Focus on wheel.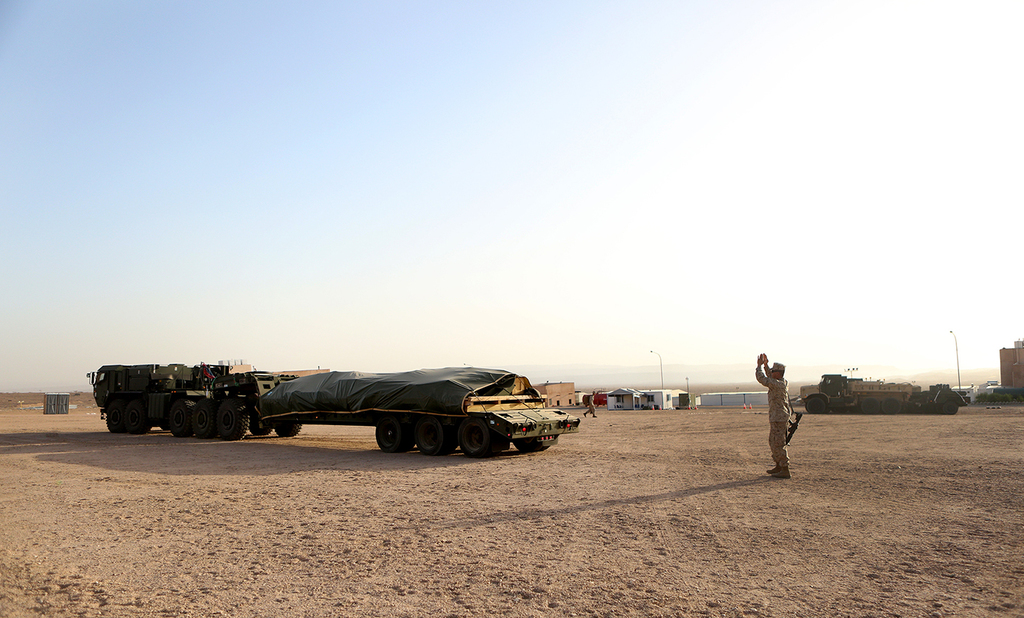
Focused at (374,419,405,452).
